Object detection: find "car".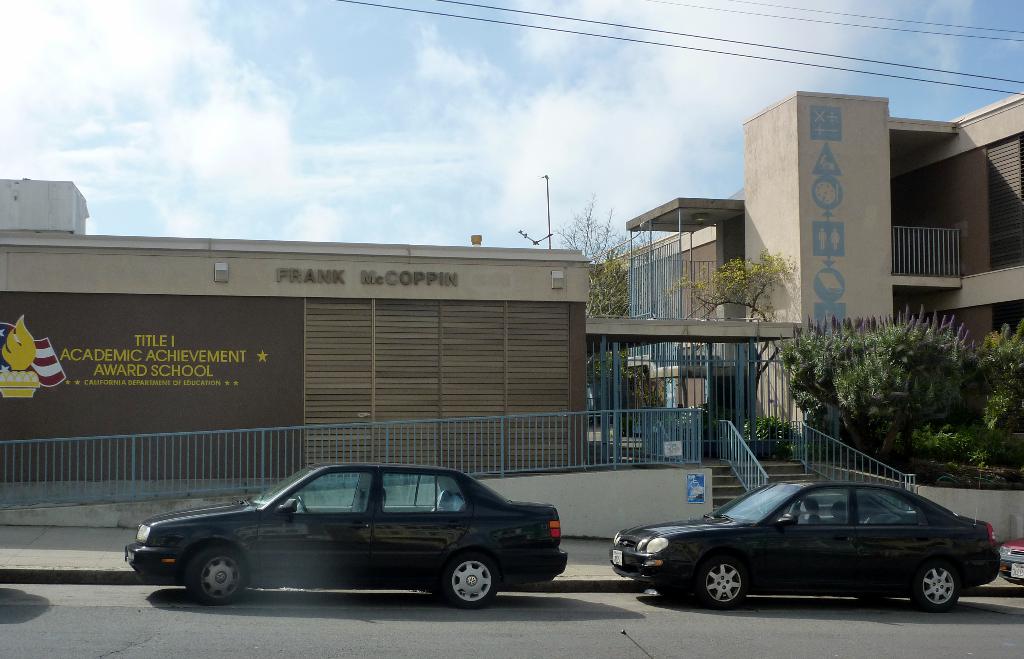
bbox=(997, 538, 1023, 585).
